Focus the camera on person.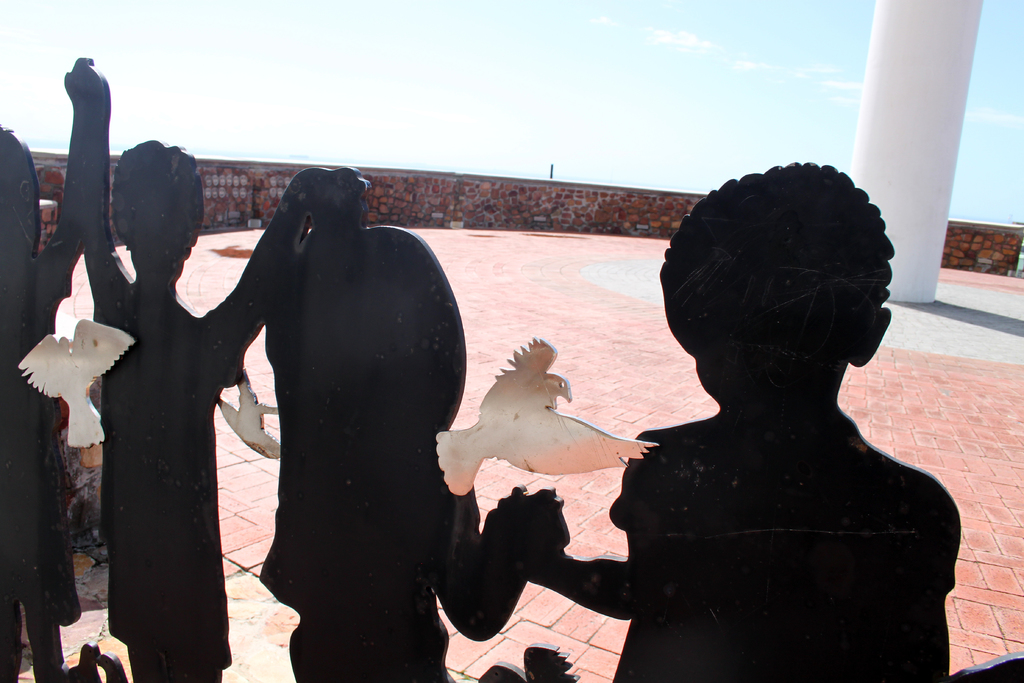
Focus region: (x1=257, y1=158, x2=581, y2=682).
